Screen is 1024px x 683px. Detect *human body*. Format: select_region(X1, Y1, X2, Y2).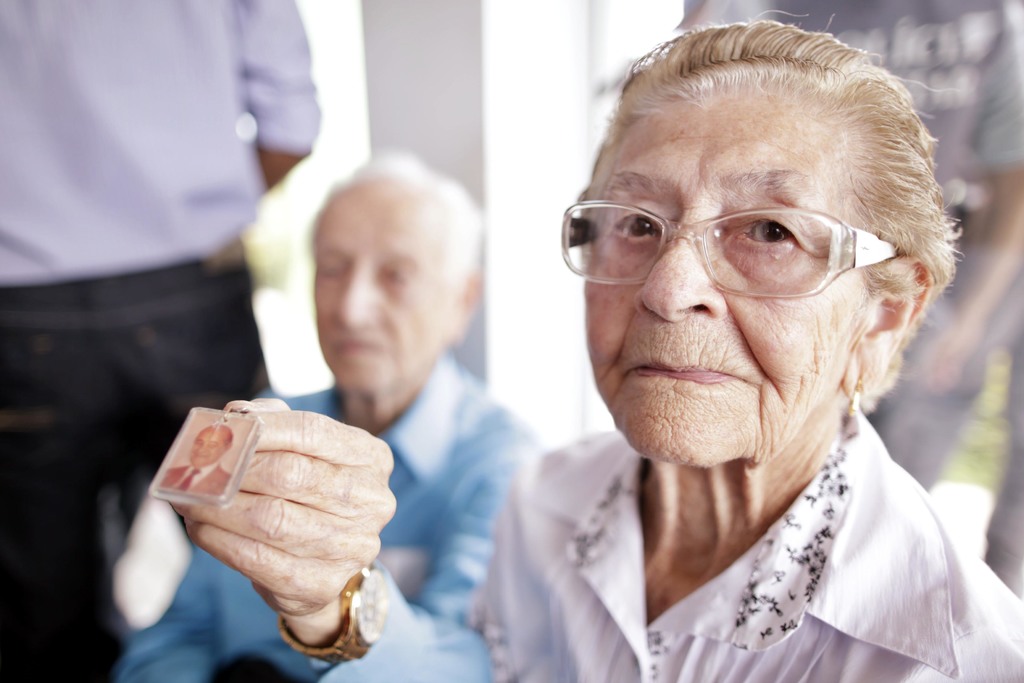
select_region(0, 0, 318, 682).
